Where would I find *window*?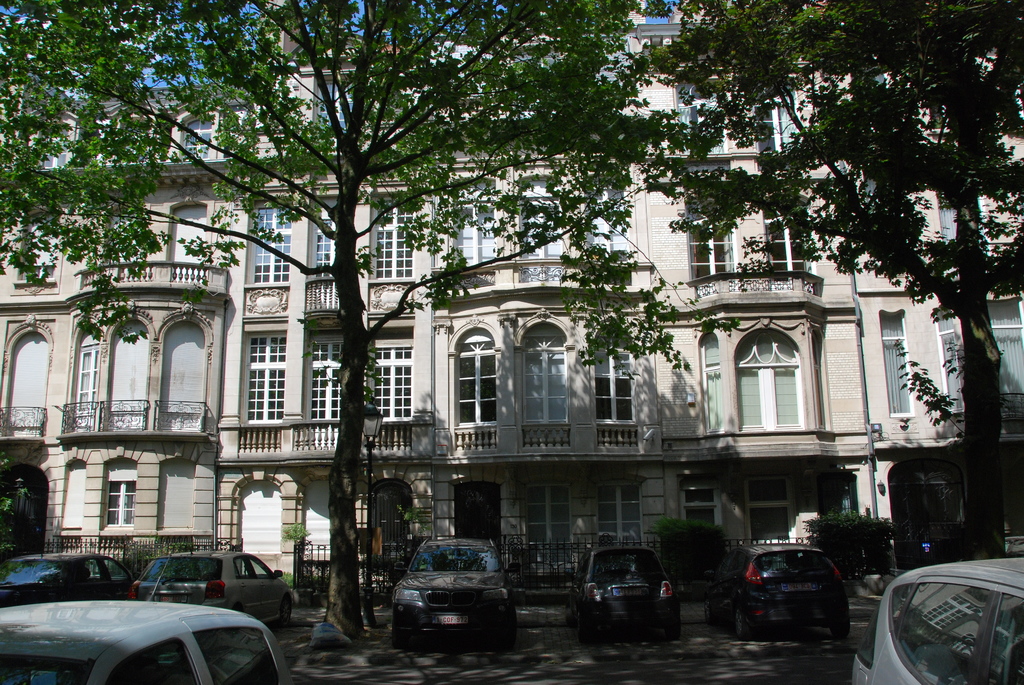
At BBox(522, 483, 571, 573).
